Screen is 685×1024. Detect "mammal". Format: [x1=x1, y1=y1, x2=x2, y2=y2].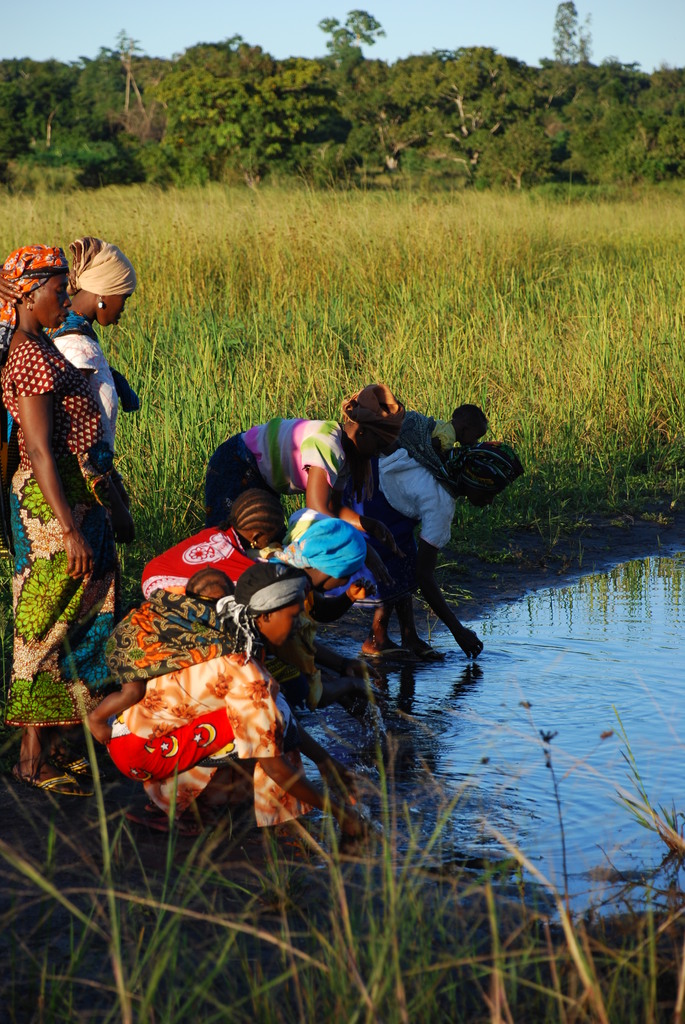
[x1=81, y1=563, x2=232, y2=741].
